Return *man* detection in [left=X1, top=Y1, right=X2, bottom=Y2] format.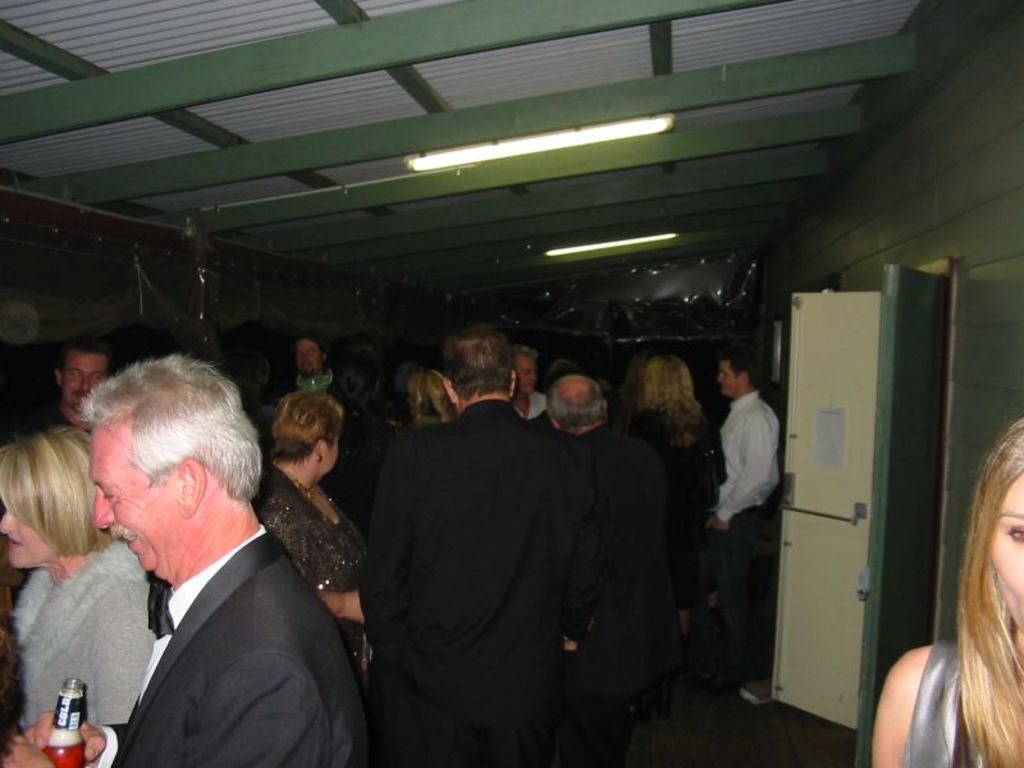
[left=692, top=344, right=785, bottom=707].
